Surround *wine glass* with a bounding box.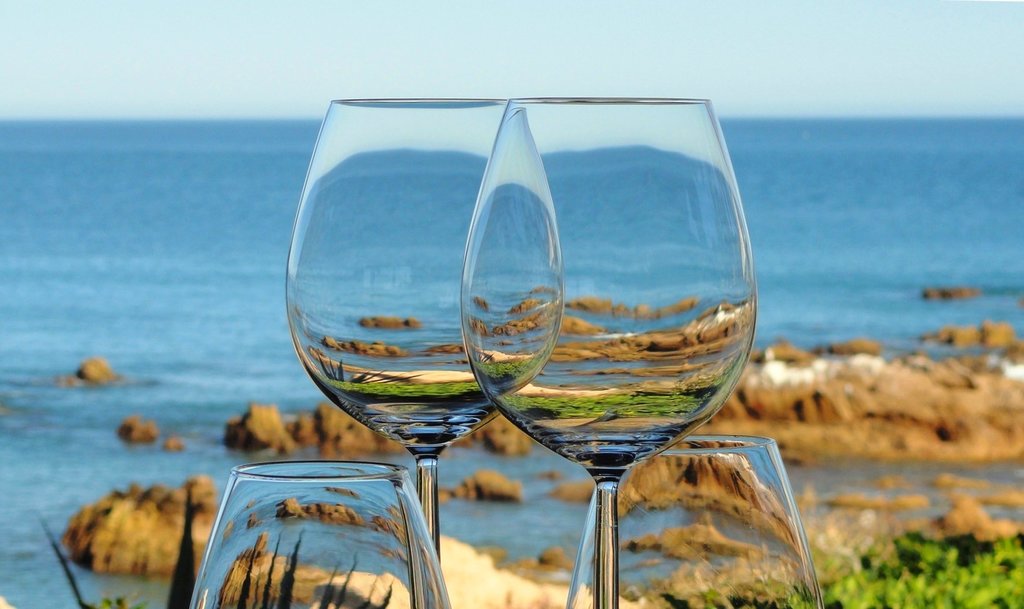
(left=566, top=435, right=824, bottom=608).
